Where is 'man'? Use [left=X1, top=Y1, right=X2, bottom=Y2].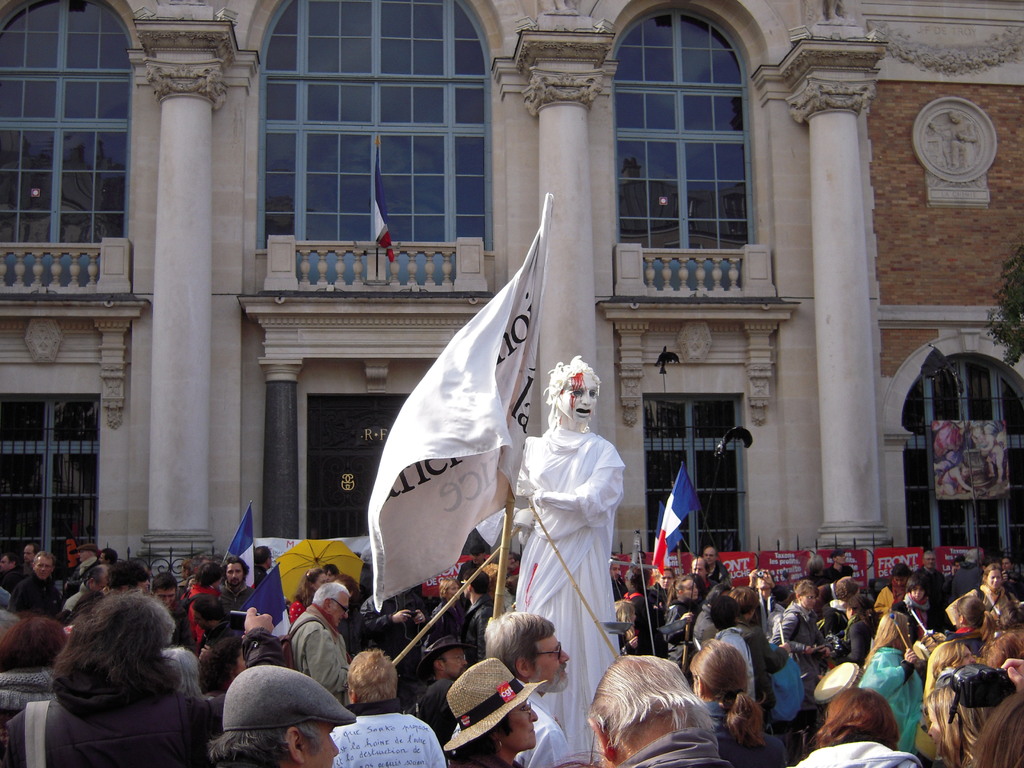
[left=74, top=558, right=152, bottom=621].
